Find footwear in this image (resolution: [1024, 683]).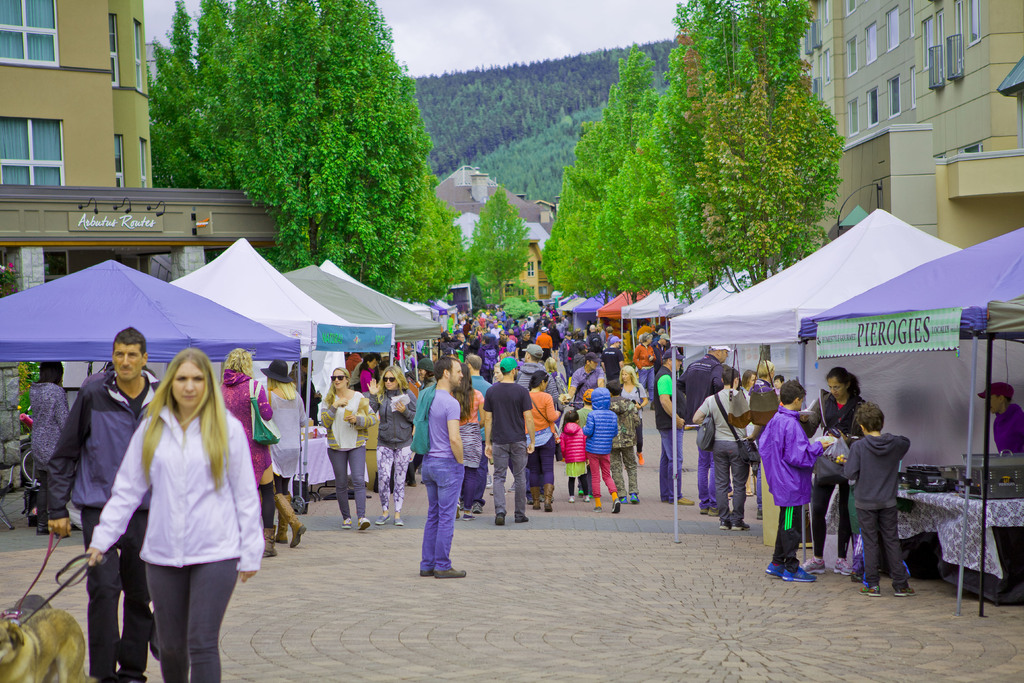
<bbox>733, 520, 751, 531</bbox>.
